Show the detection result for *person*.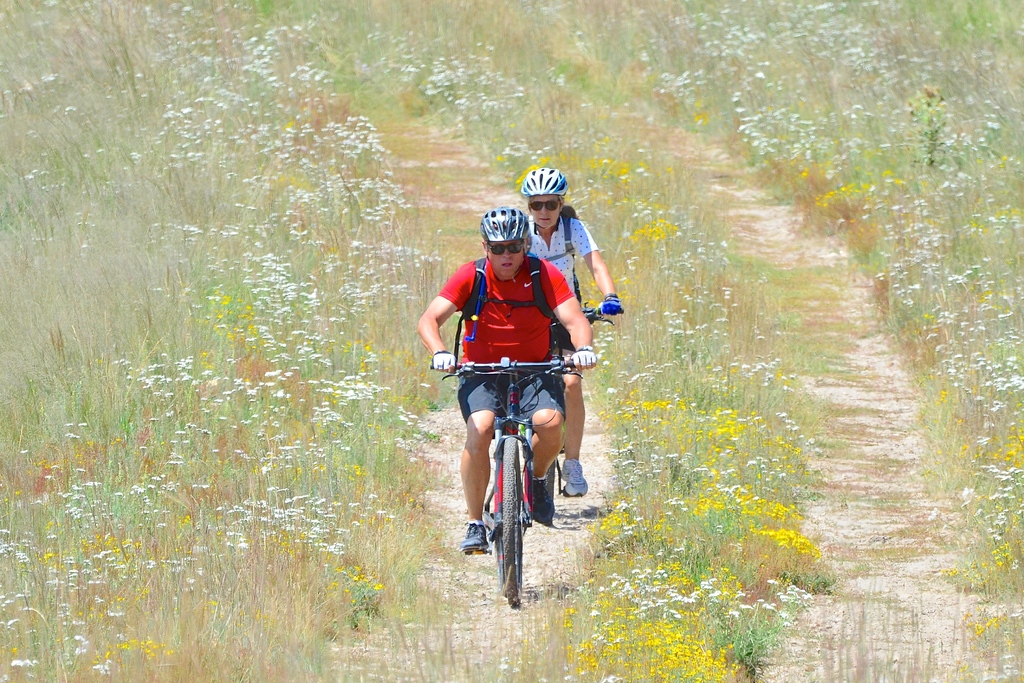
select_region(456, 235, 579, 574).
